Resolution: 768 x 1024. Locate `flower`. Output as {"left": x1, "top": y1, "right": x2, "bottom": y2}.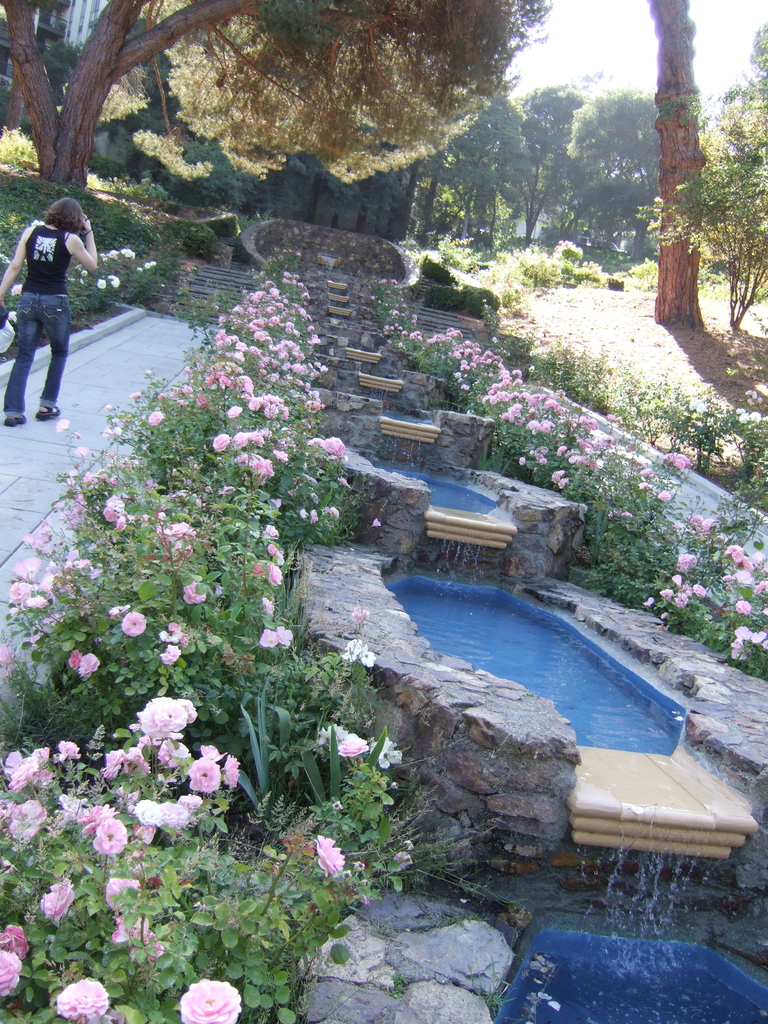
{"left": 100, "top": 744, "right": 121, "bottom": 779}.
